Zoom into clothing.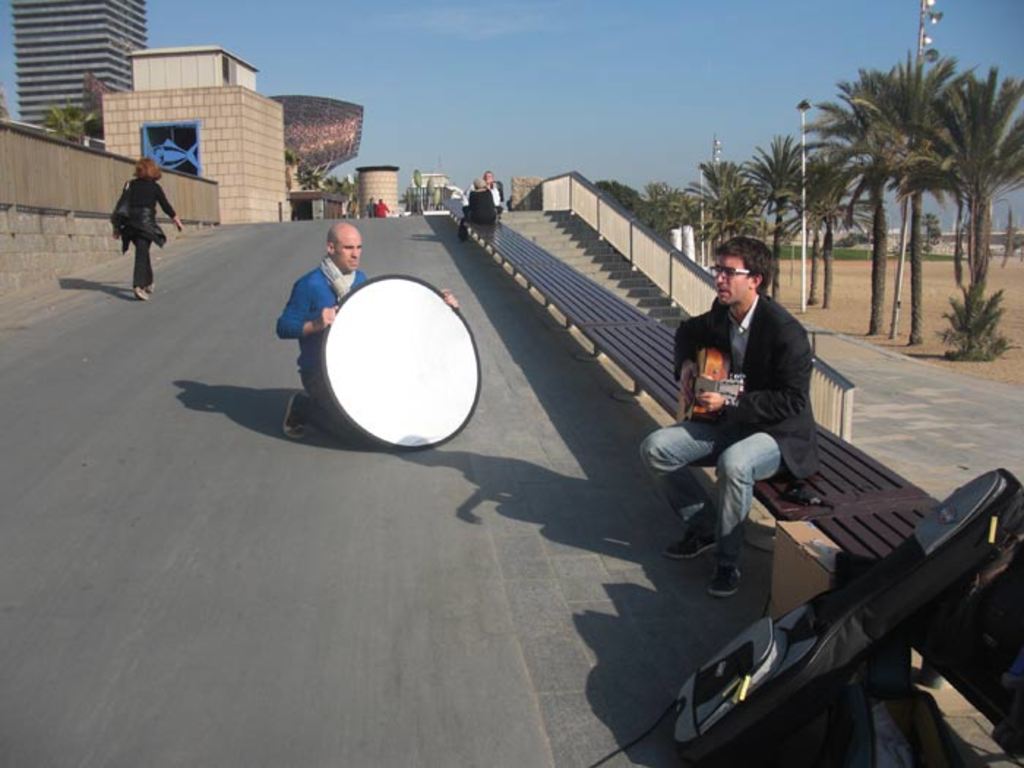
Zoom target: [left=465, top=184, right=503, bottom=214].
